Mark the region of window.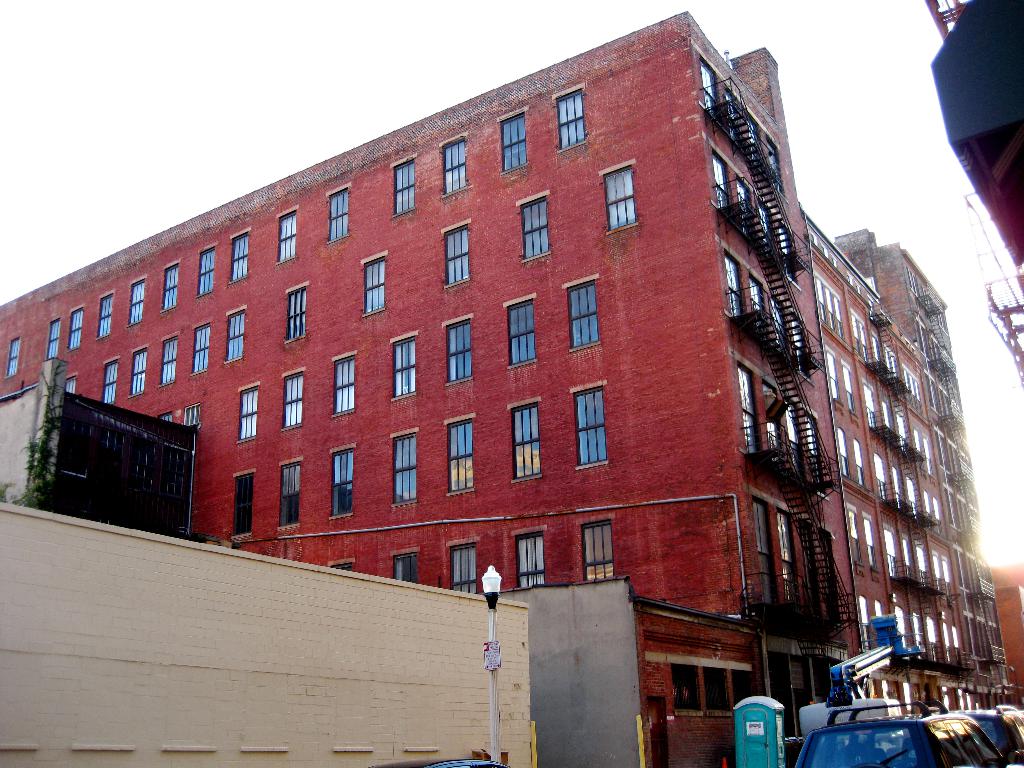
Region: (x1=388, y1=336, x2=416, y2=396).
